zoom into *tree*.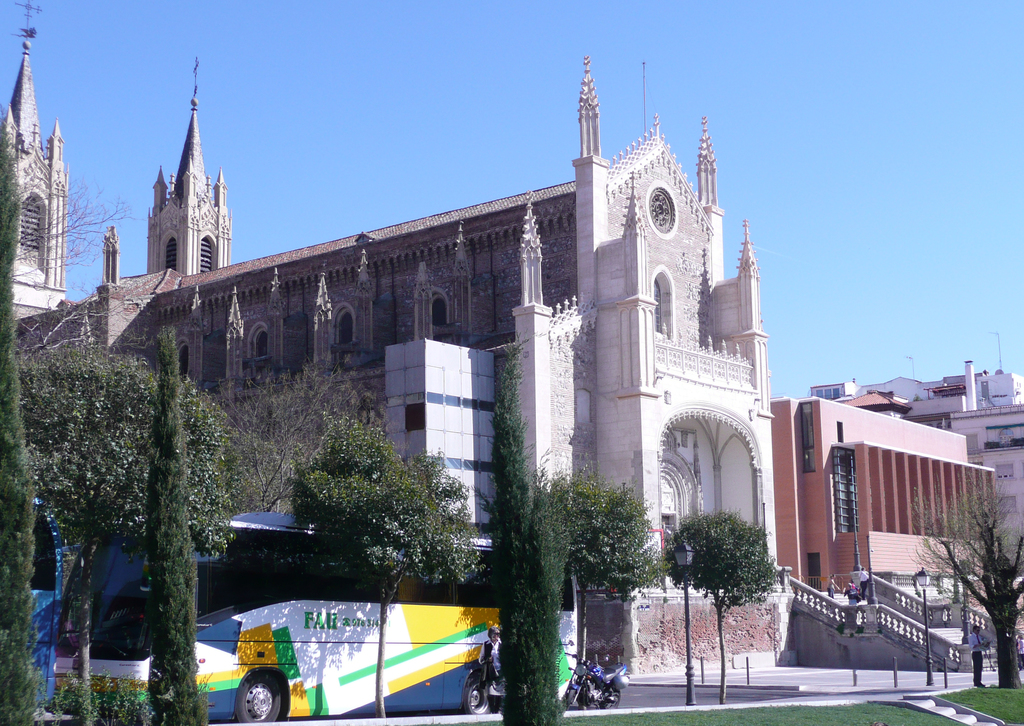
Zoom target: region(656, 507, 783, 702).
